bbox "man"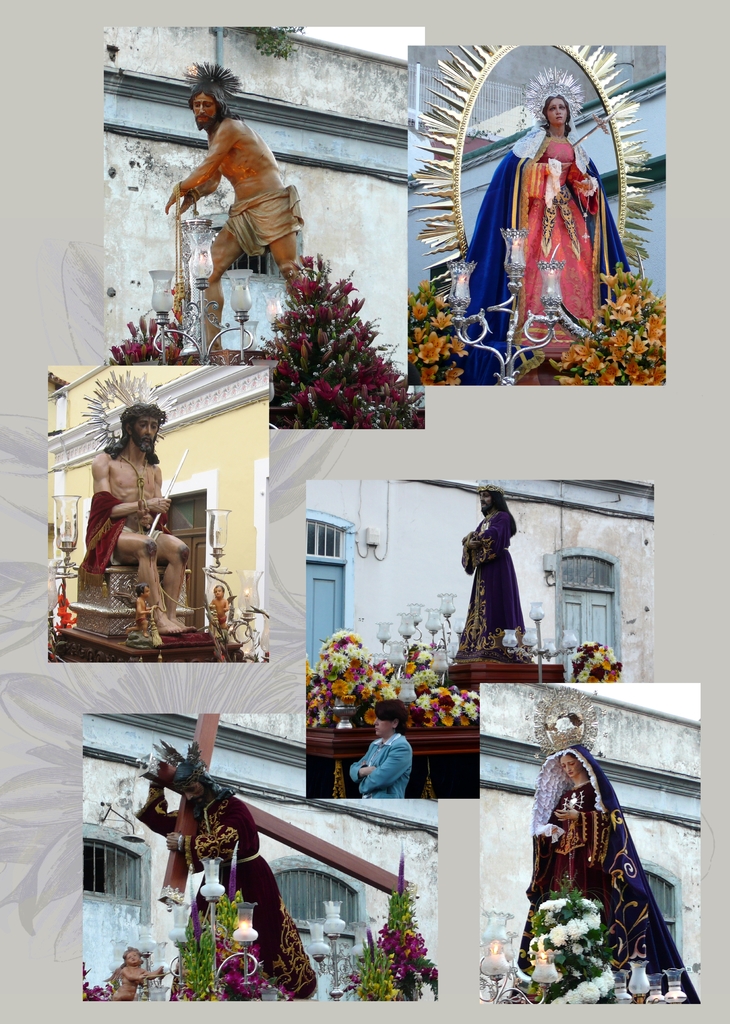
457/481/525/665
